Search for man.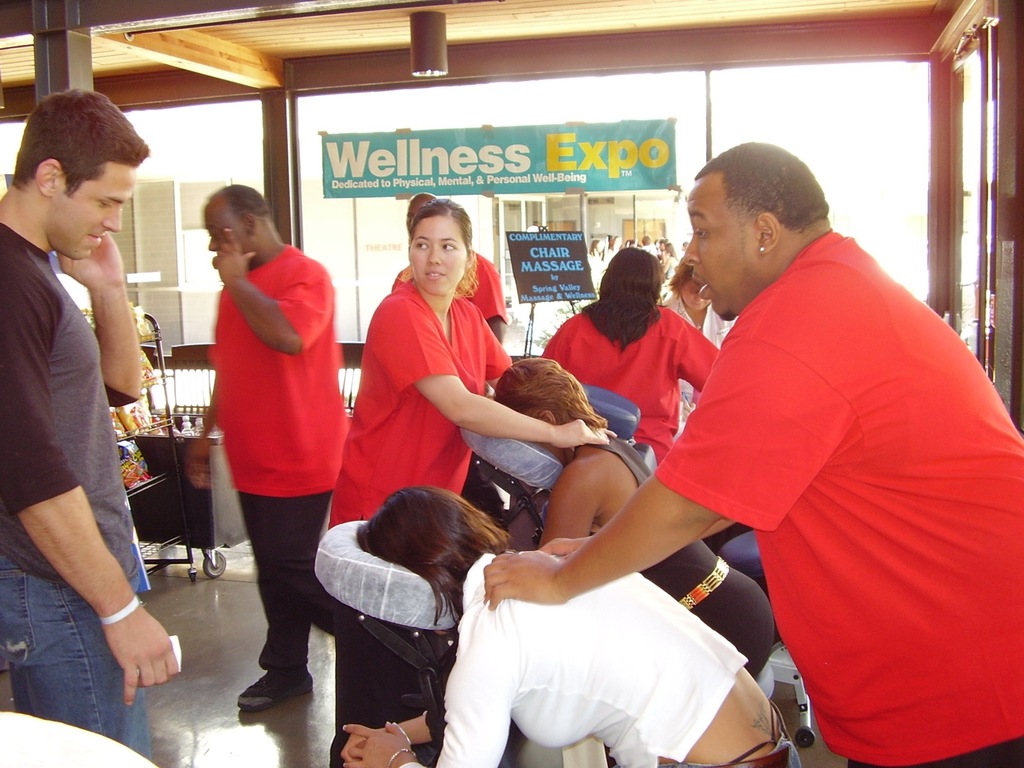
Found at [left=642, top=234, right=654, bottom=256].
